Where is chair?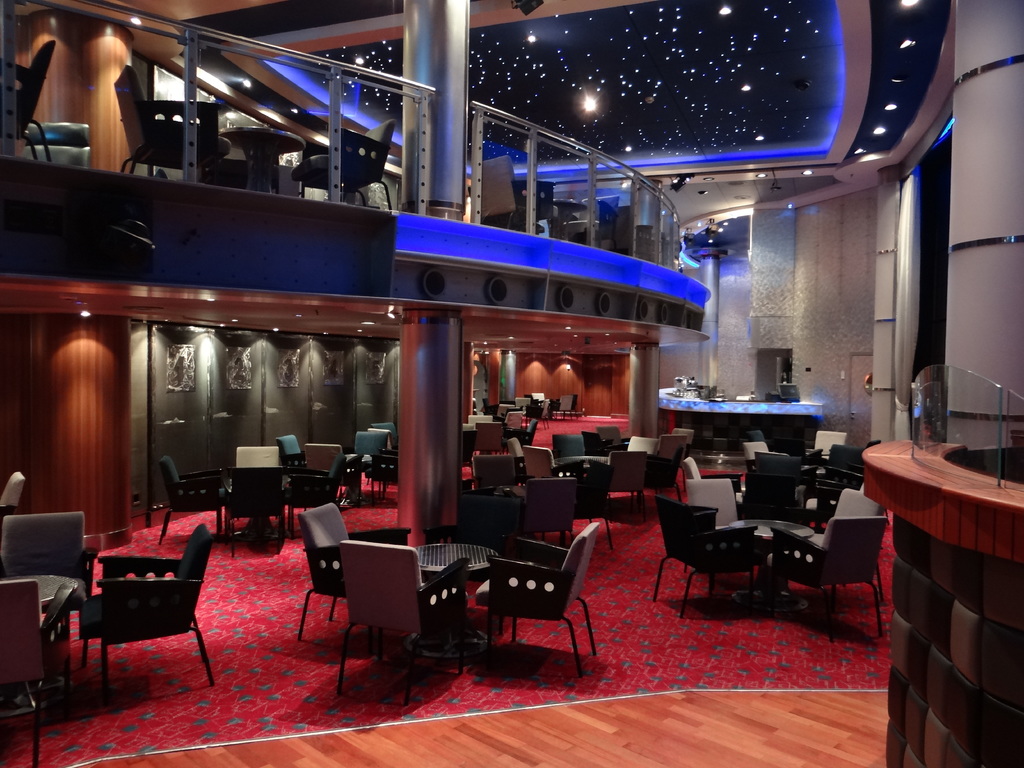
bbox=(424, 491, 525, 636).
